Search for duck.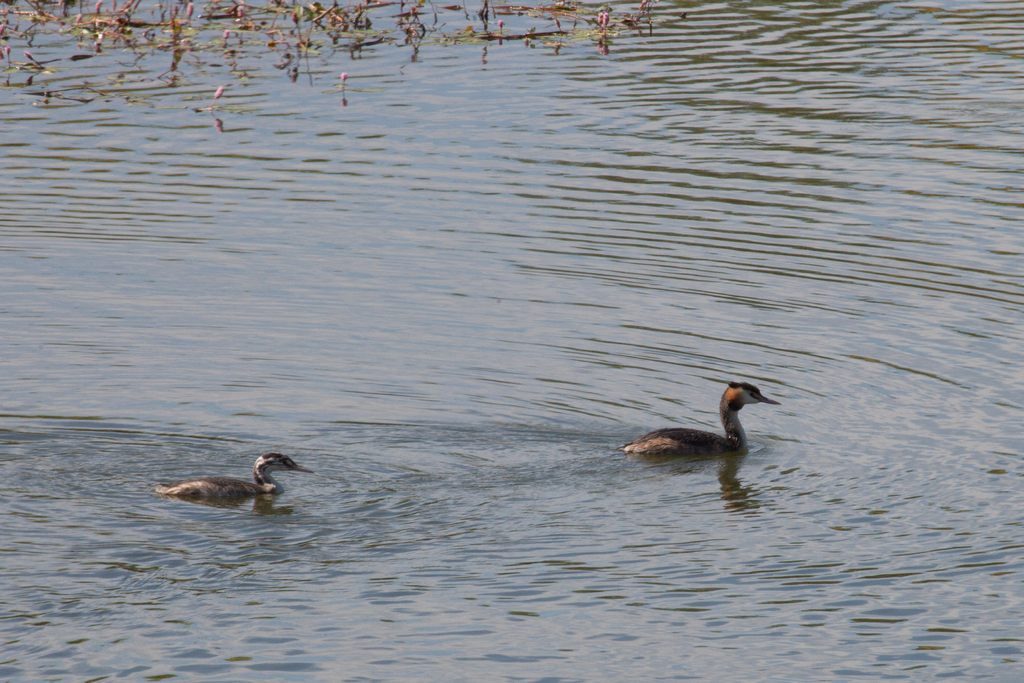
Found at x1=629 y1=377 x2=787 y2=466.
